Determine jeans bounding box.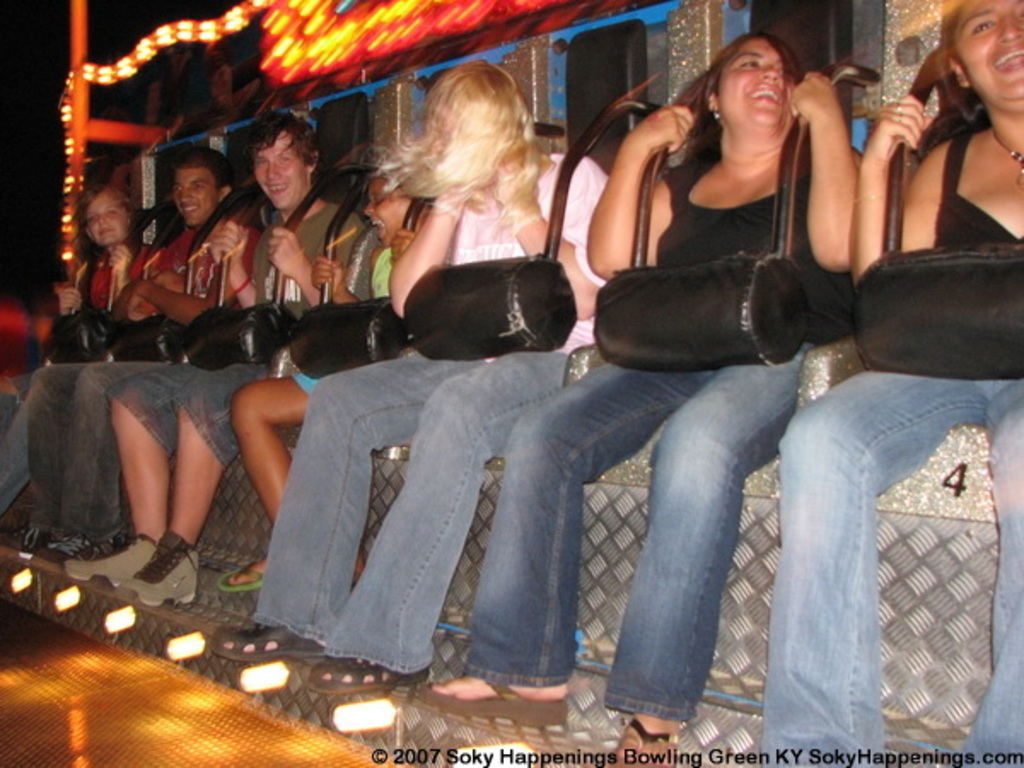
Determined: box=[261, 357, 563, 671].
